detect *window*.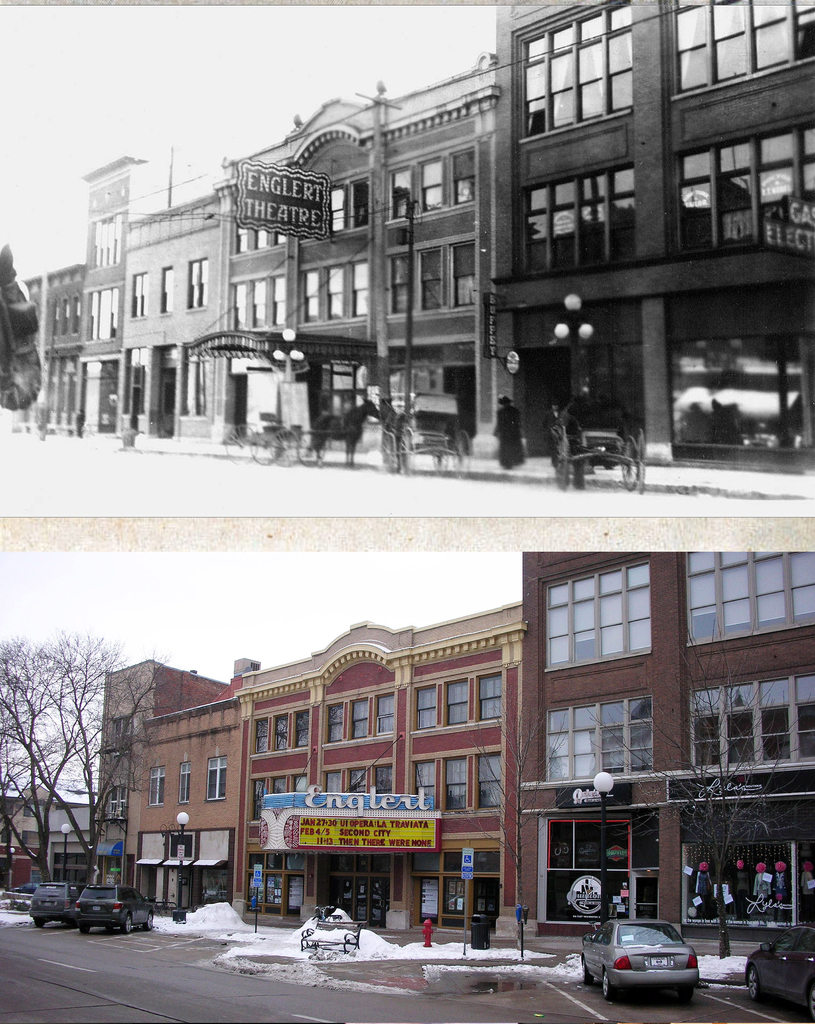
Detected at (x1=520, y1=164, x2=640, y2=275).
